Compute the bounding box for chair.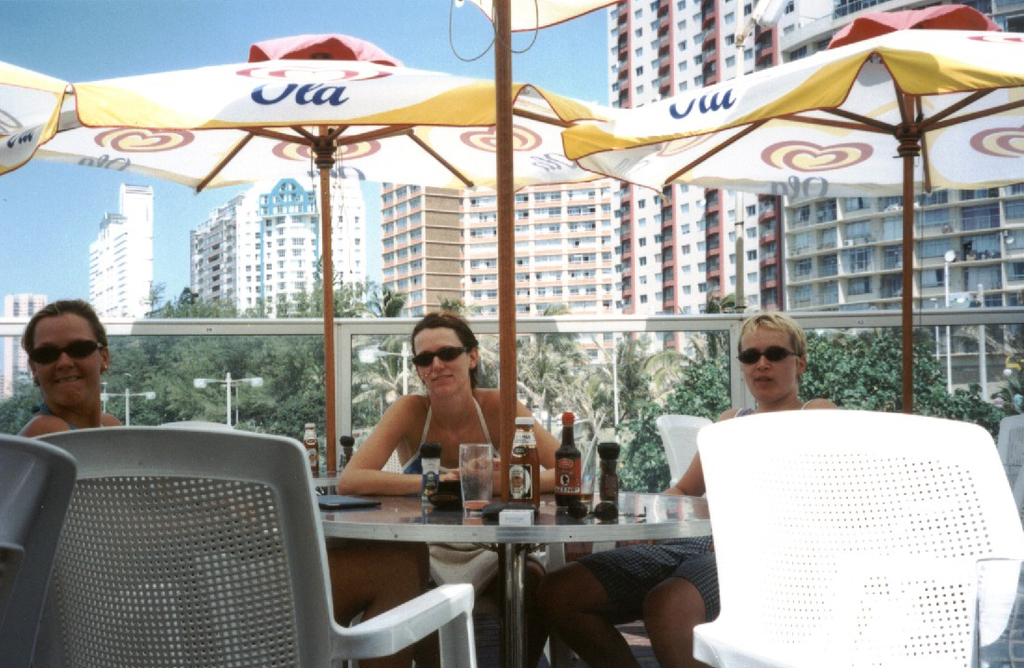
(688,422,1021,667).
